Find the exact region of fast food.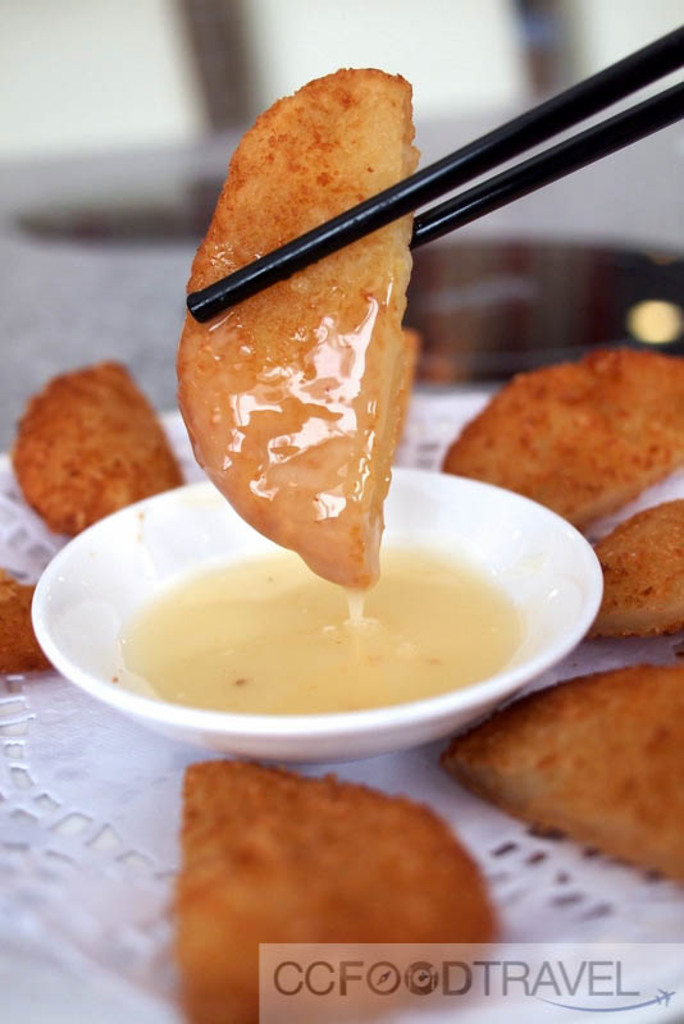
Exact region: 0 544 70 686.
